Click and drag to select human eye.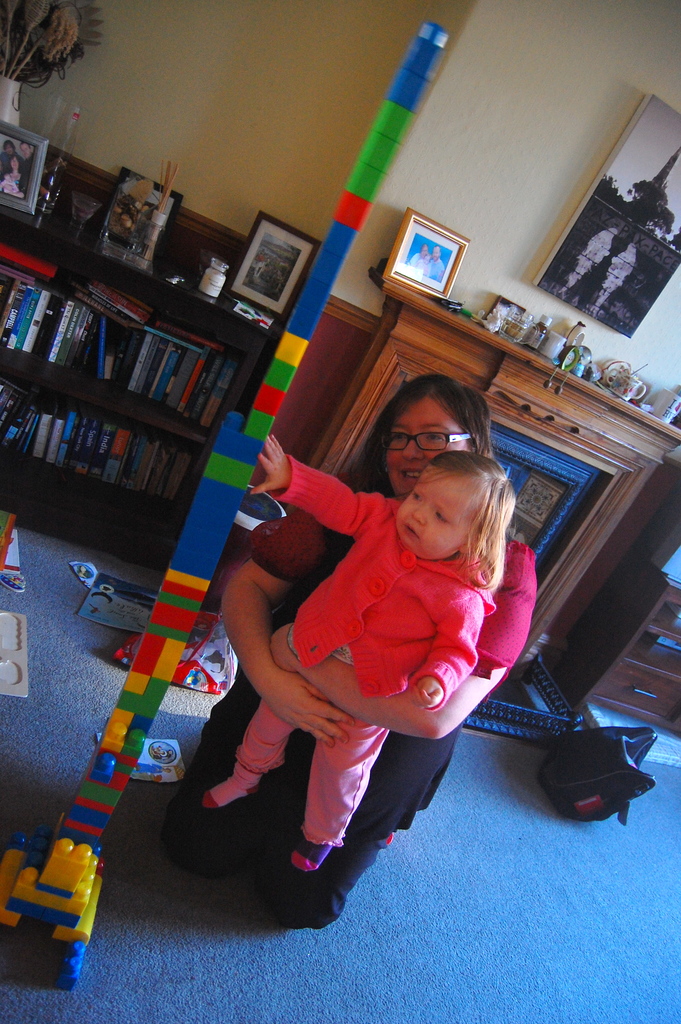
Selection: (x1=423, y1=429, x2=446, y2=442).
